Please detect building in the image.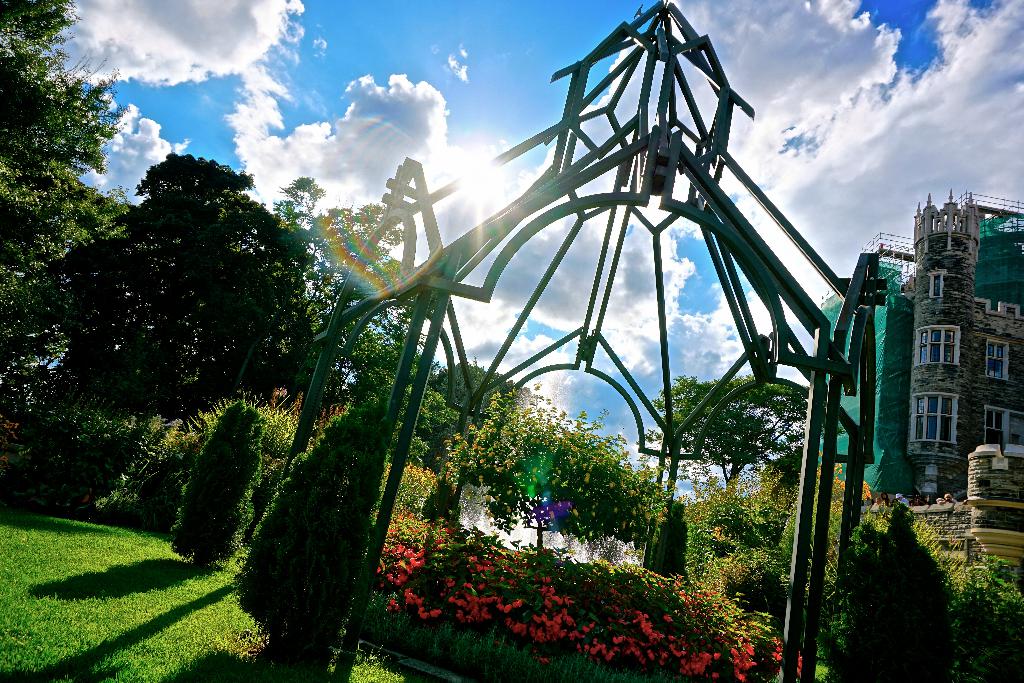
(x1=817, y1=189, x2=1023, y2=596).
